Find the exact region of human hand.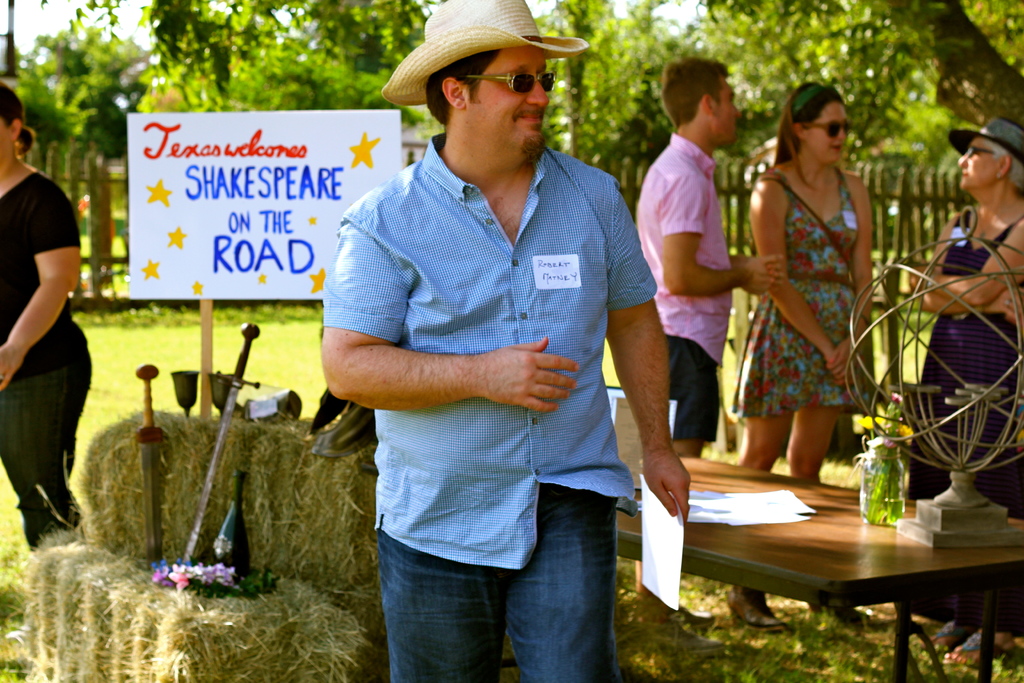
Exact region: [643,449,692,528].
